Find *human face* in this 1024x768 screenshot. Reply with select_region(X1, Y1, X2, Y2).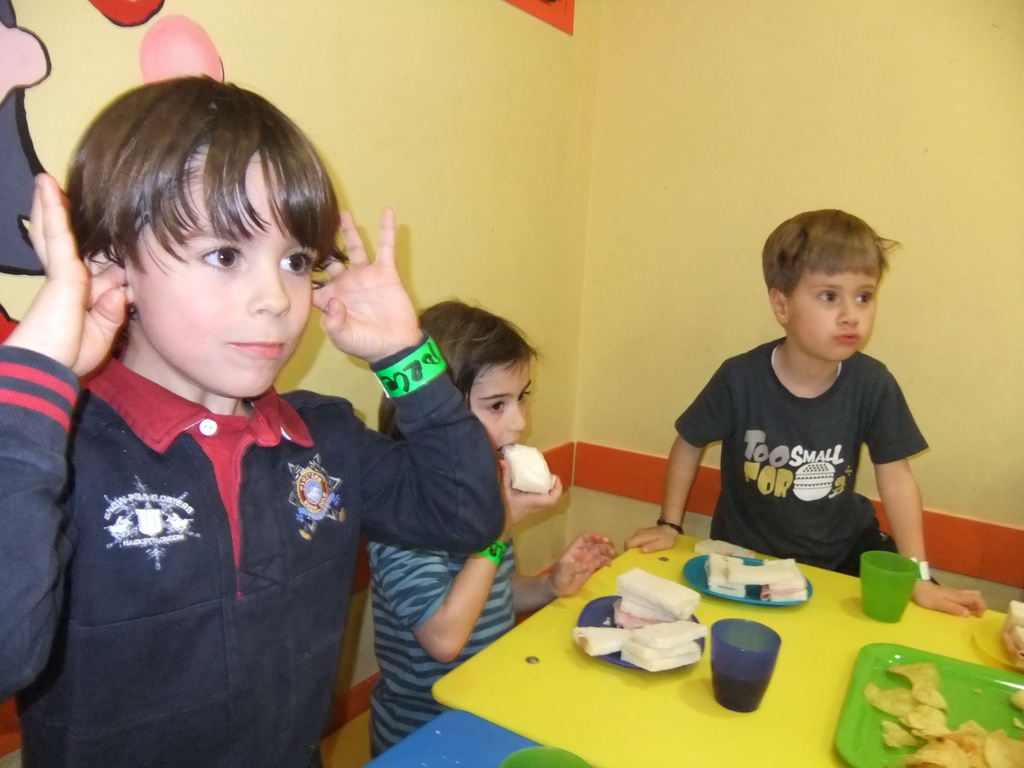
select_region(123, 155, 324, 398).
